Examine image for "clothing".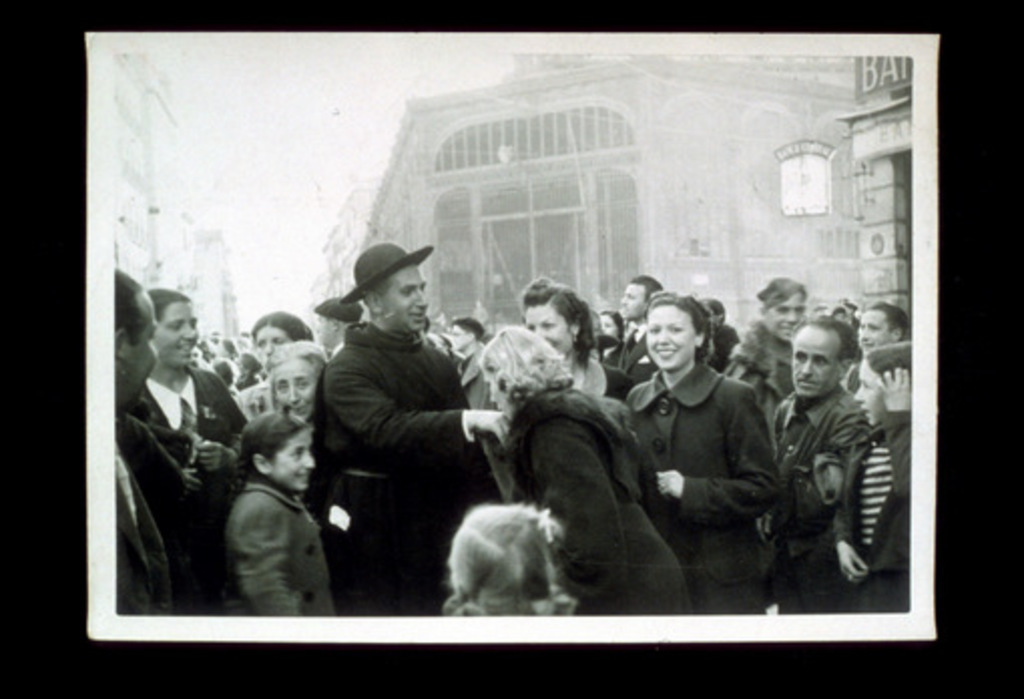
Examination result: <bbox>833, 410, 912, 613</bbox>.
